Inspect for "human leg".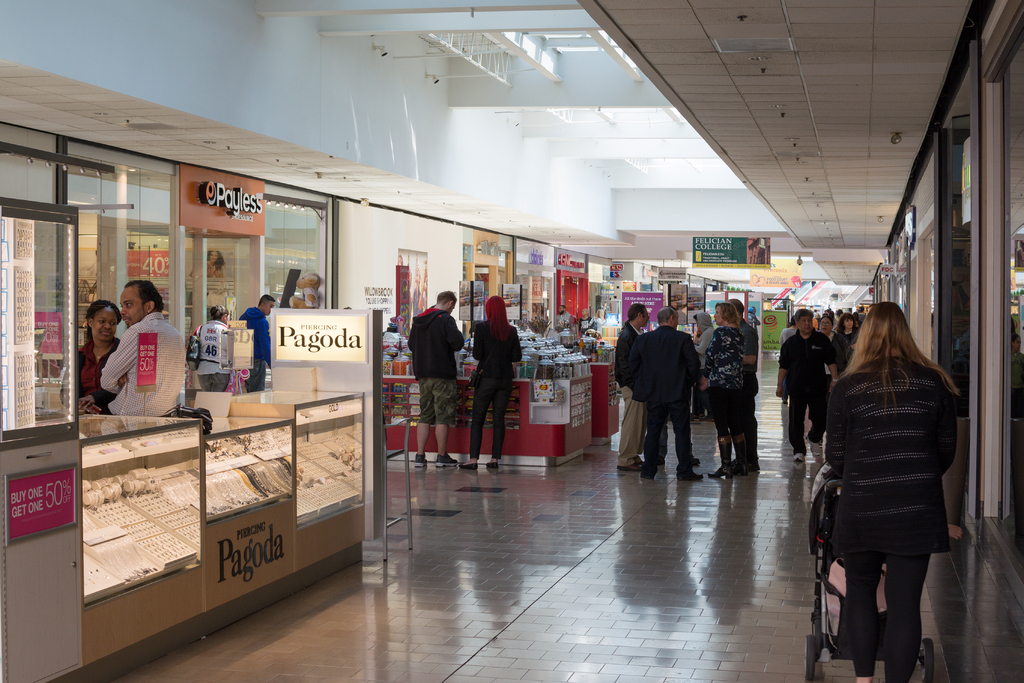
Inspection: (left=430, top=373, right=460, bottom=466).
